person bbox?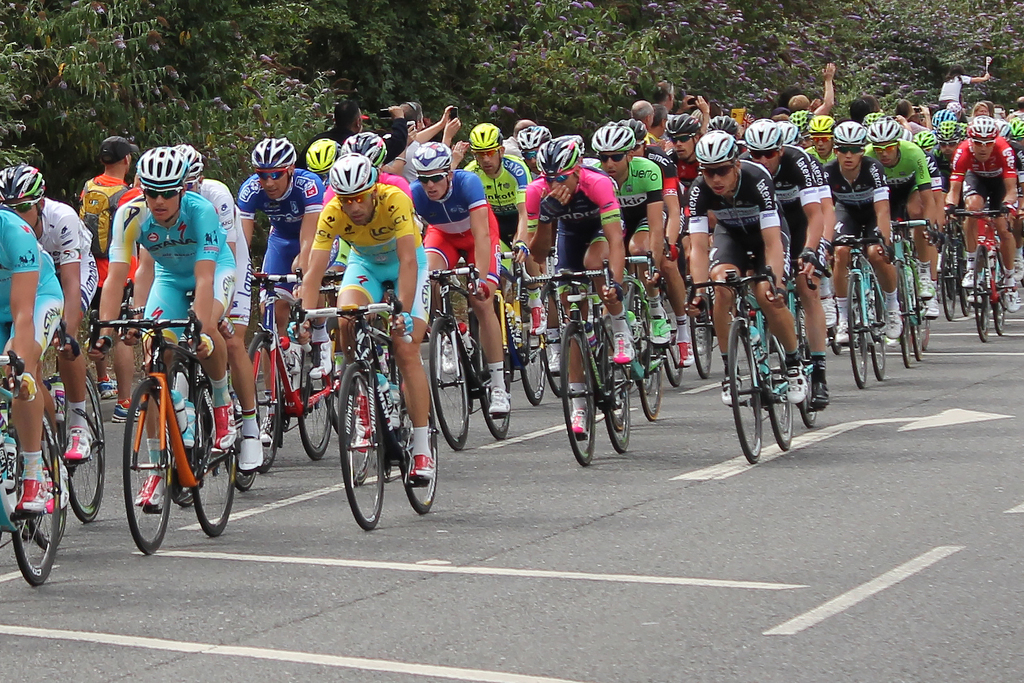
region(292, 160, 444, 479)
